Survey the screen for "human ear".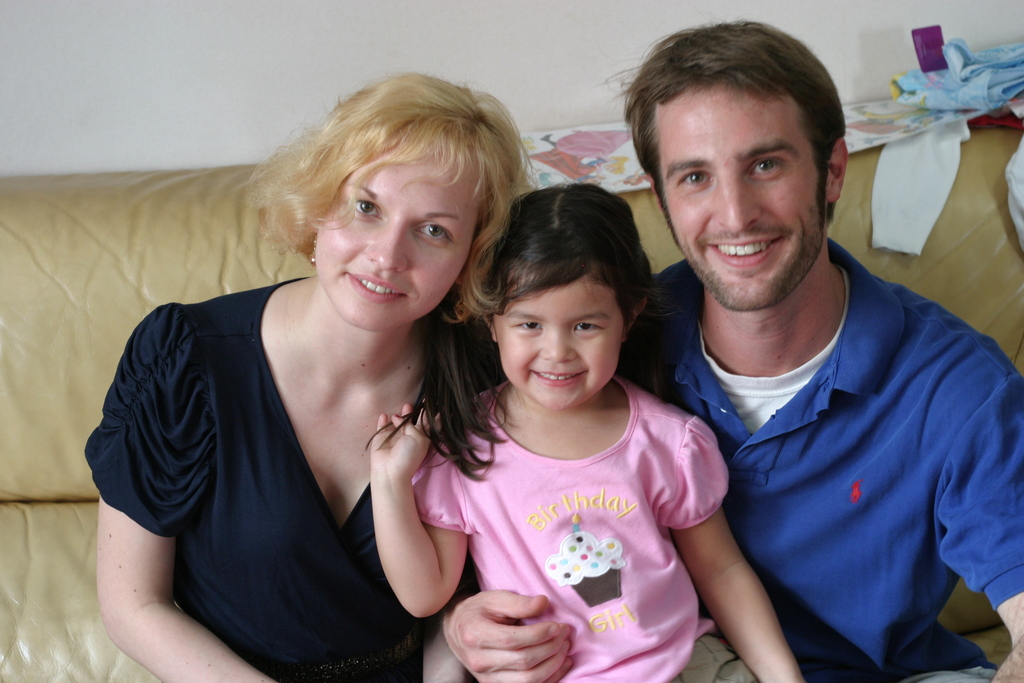
Survey found: (left=480, top=305, right=496, bottom=340).
